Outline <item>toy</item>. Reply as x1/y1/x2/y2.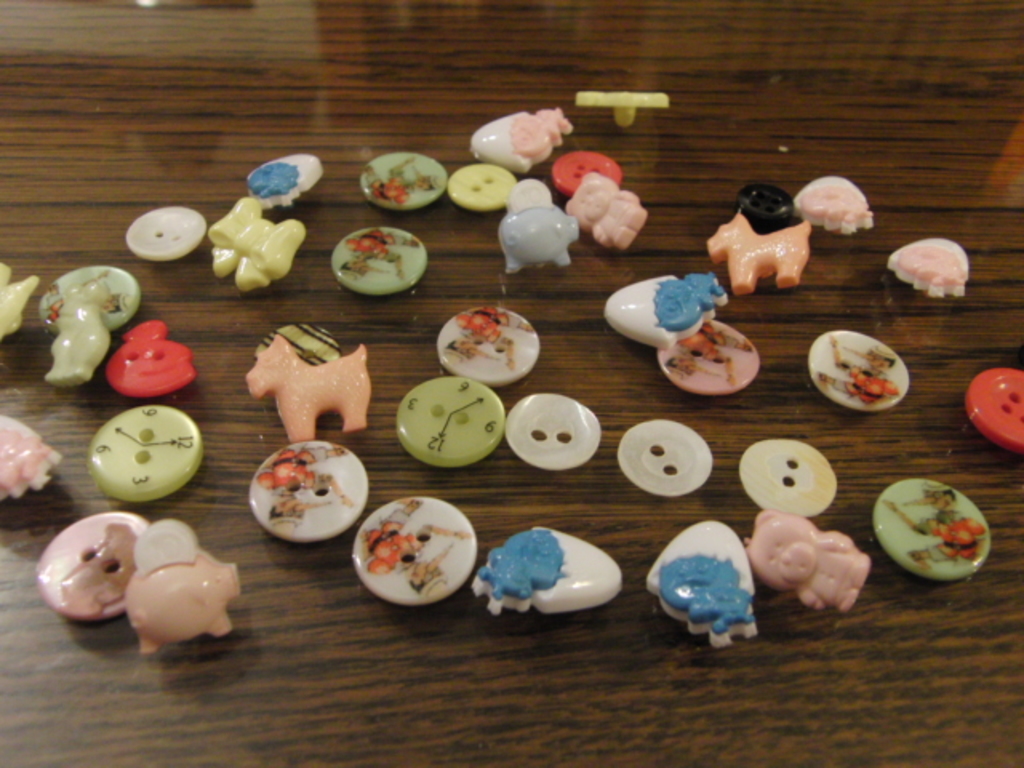
0/414/59/498.
